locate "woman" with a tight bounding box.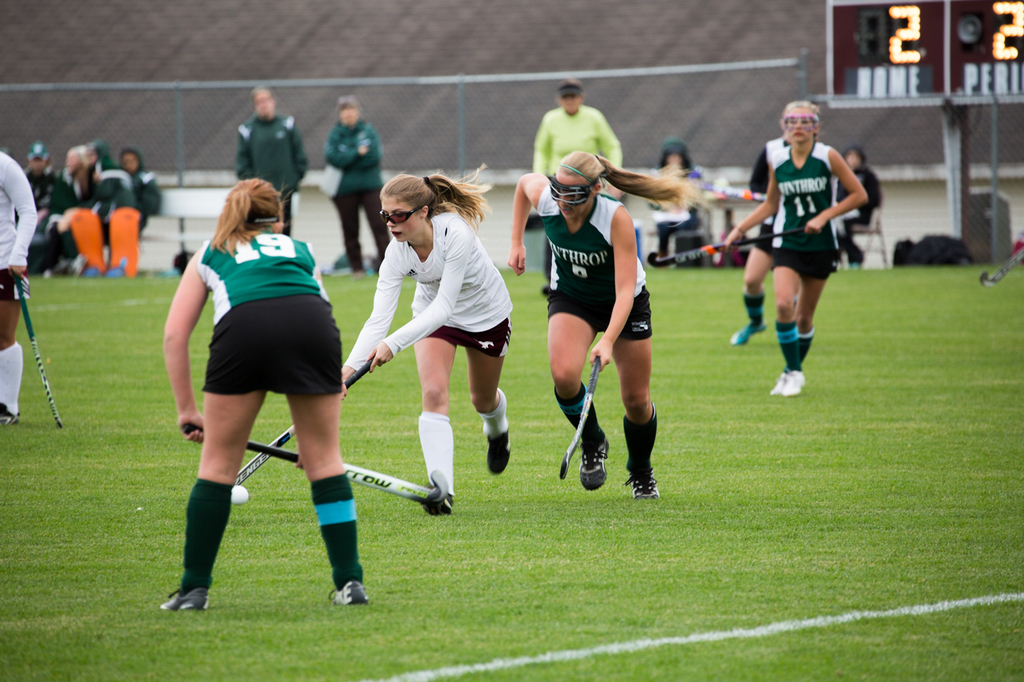
l=324, t=93, r=393, b=276.
